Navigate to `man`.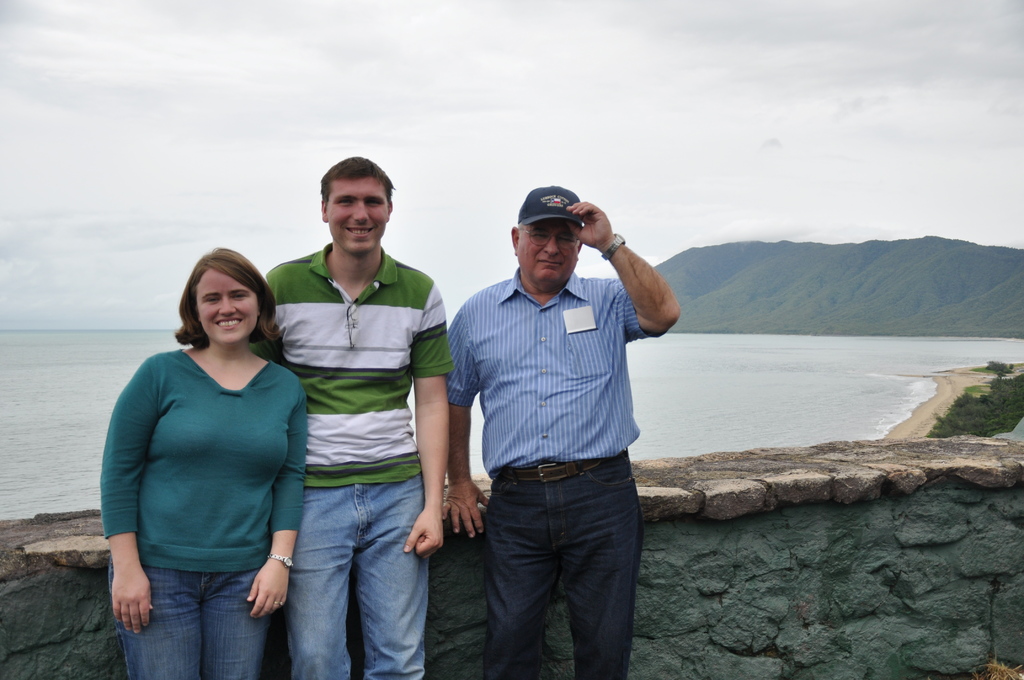
Navigation target: x1=244 y1=152 x2=460 y2=679.
